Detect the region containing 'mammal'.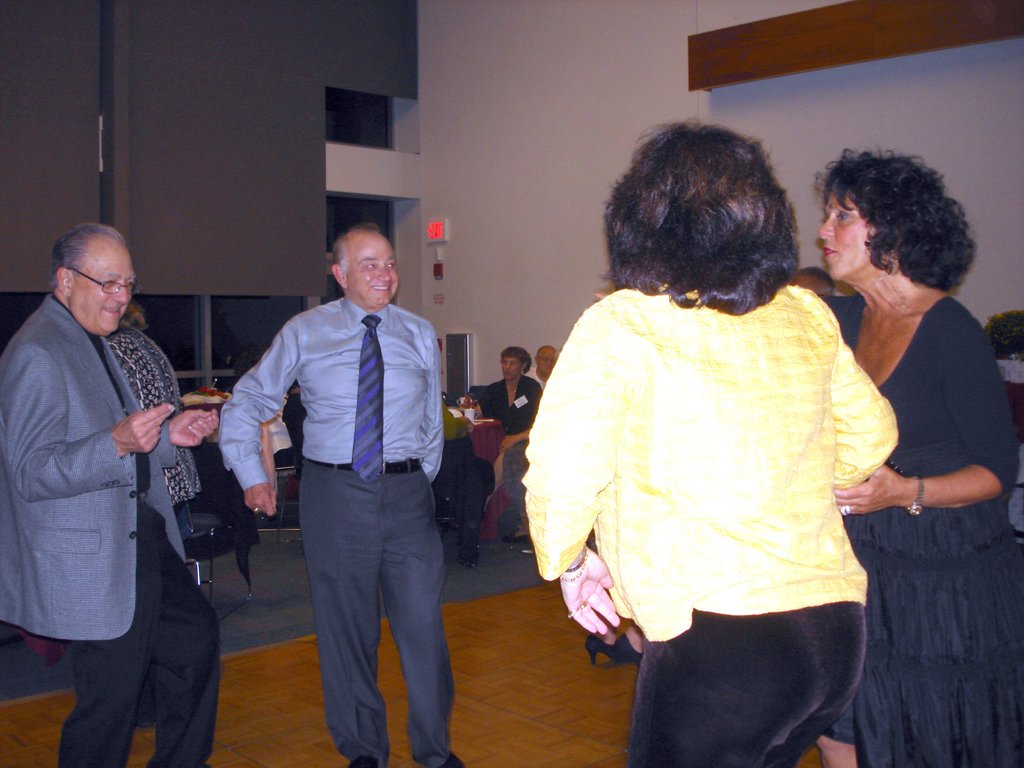
l=466, t=351, r=549, b=540.
